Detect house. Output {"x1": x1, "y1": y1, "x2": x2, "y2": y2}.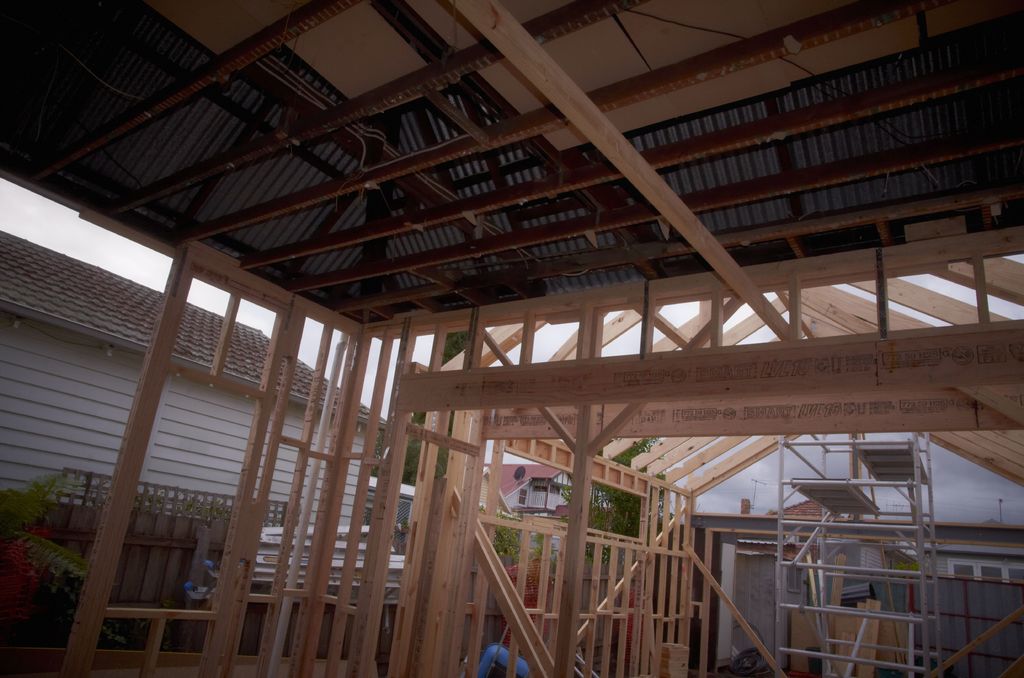
{"x1": 0, "y1": 231, "x2": 384, "y2": 527}.
